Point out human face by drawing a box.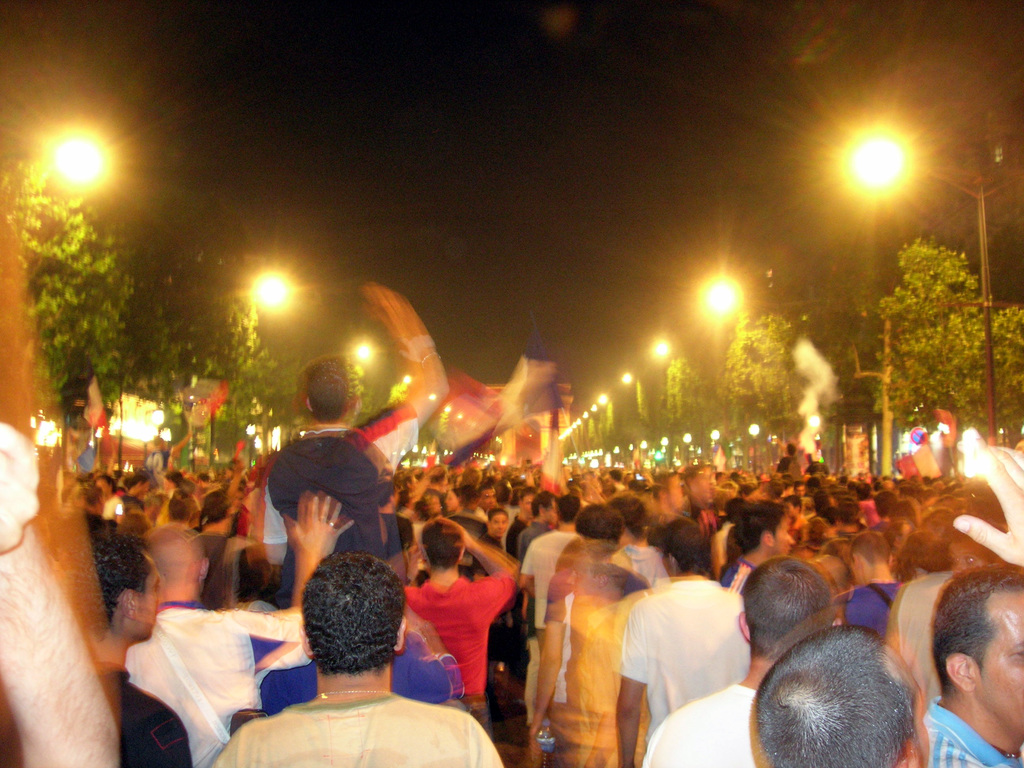
(left=132, top=561, right=165, bottom=636).
